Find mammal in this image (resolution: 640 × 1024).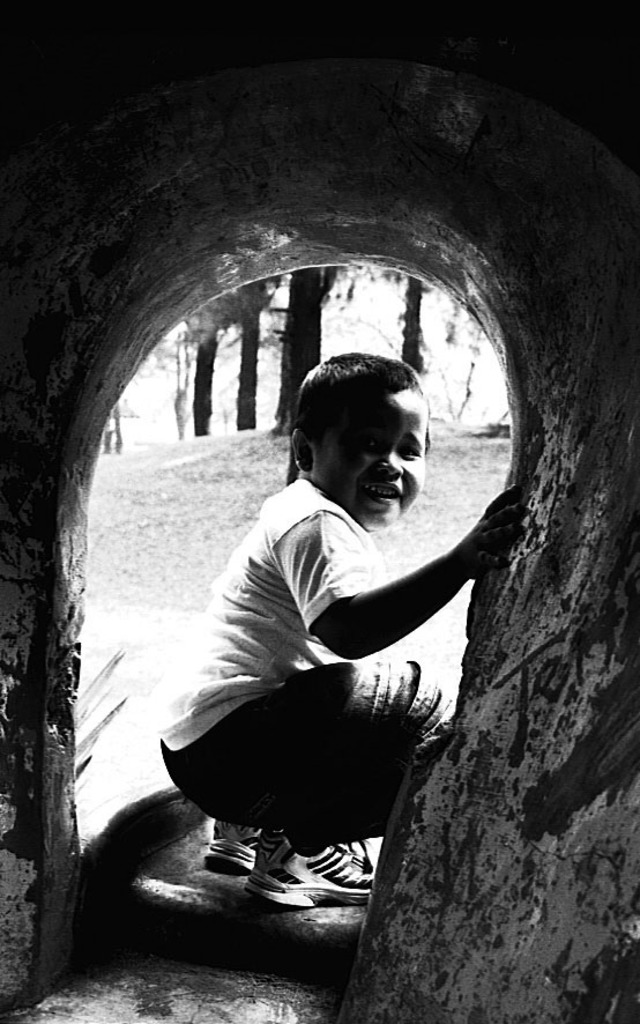
[x1=75, y1=209, x2=550, y2=988].
